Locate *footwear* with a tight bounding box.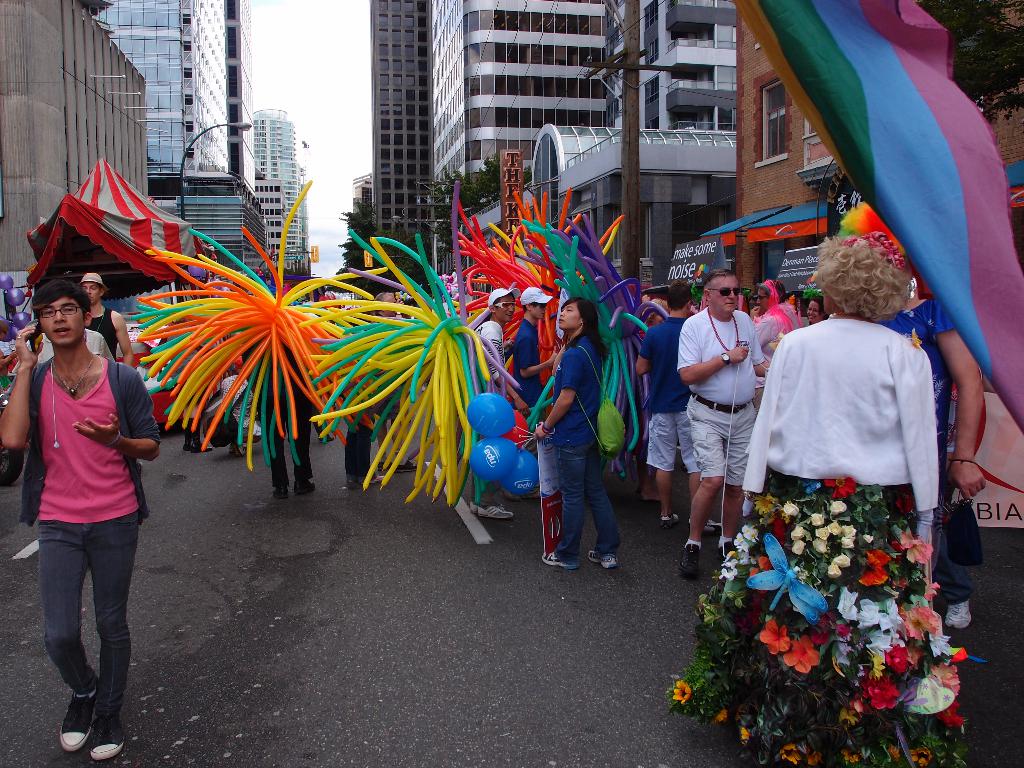
587, 547, 618, 569.
